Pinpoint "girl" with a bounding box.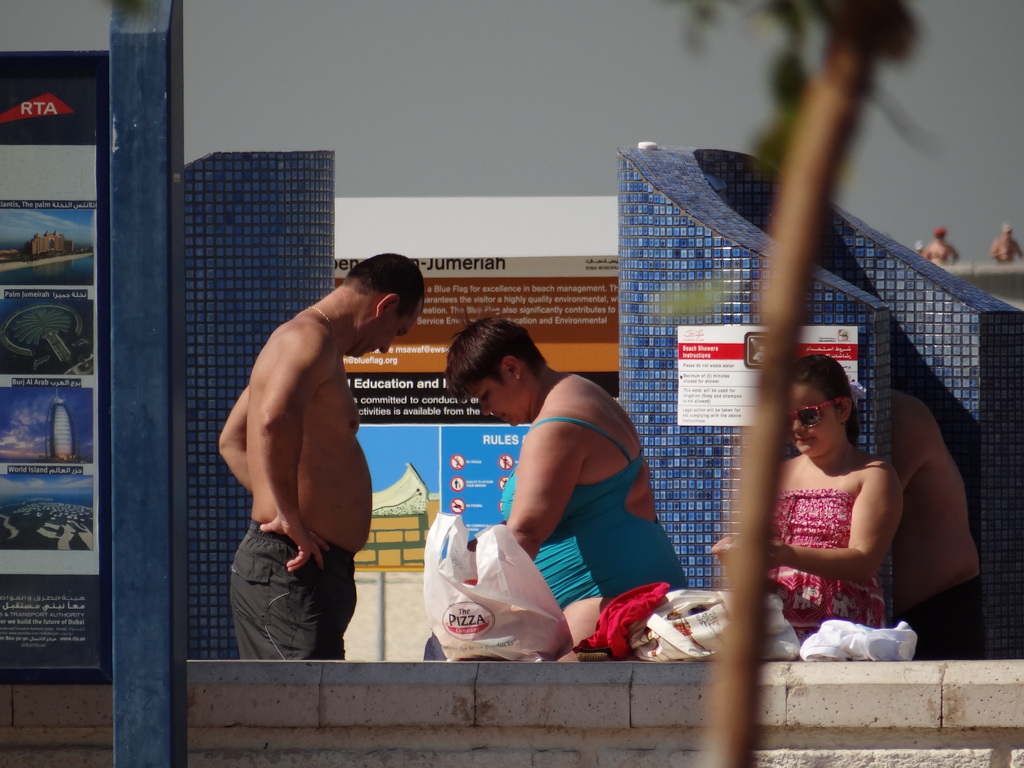
bbox=[708, 353, 900, 641].
